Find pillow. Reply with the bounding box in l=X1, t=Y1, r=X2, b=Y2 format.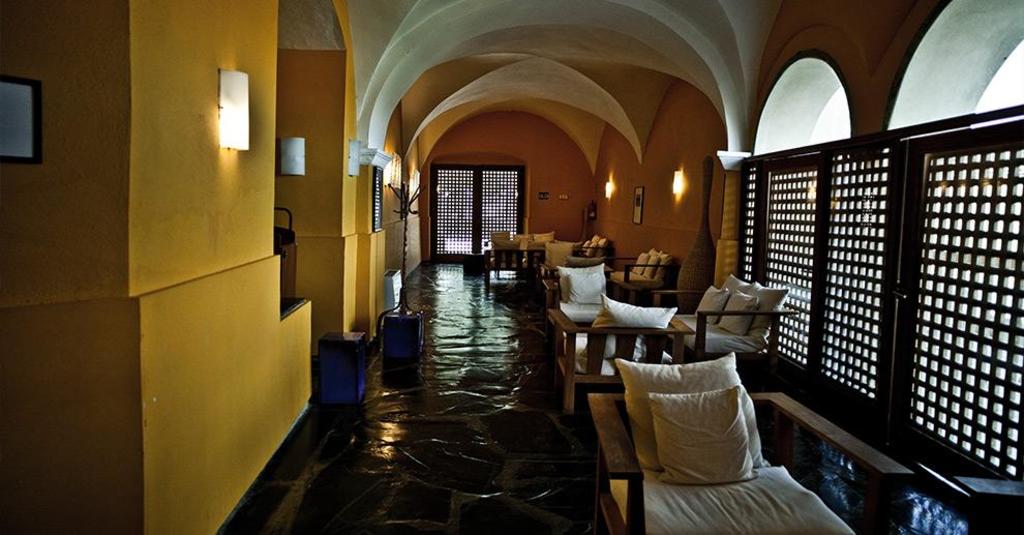
l=595, t=233, r=601, b=243.
